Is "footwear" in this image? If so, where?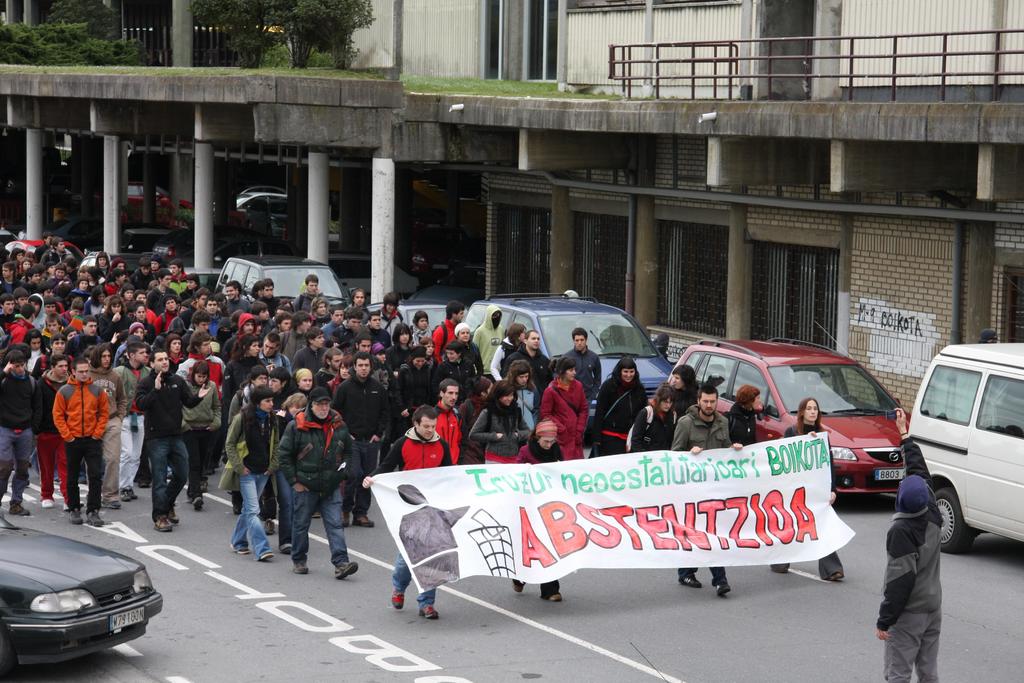
Yes, at region(154, 515, 173, 530).
